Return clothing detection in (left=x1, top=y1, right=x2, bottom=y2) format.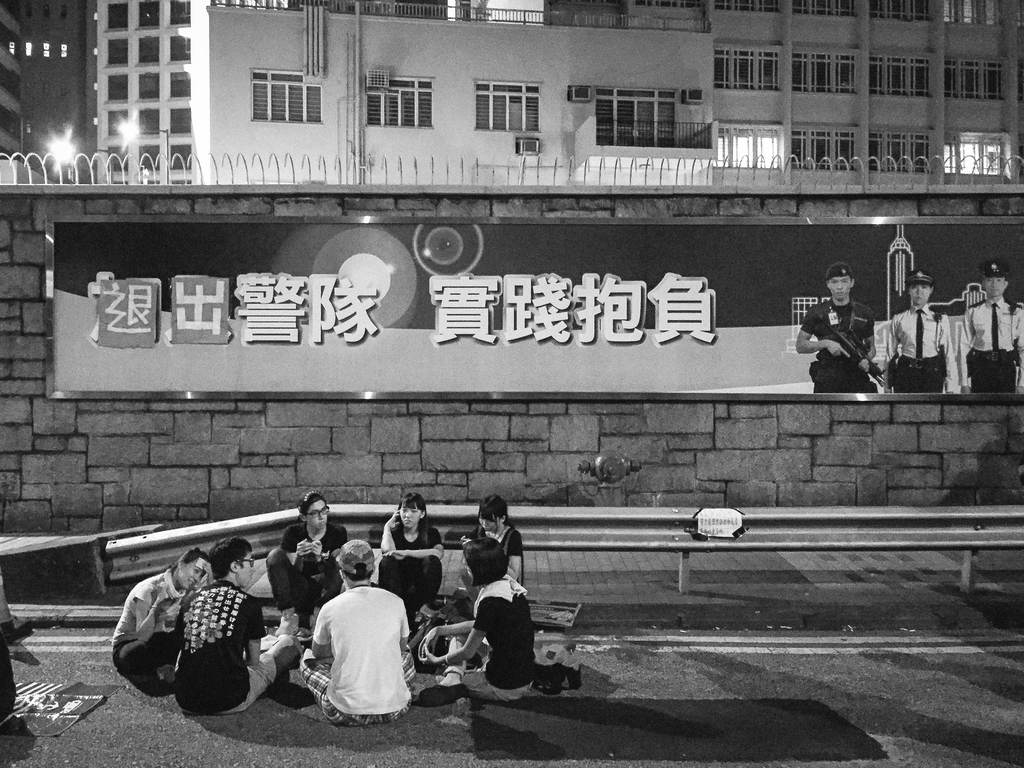
(left=444, top=573, right=537, bottom=696).
